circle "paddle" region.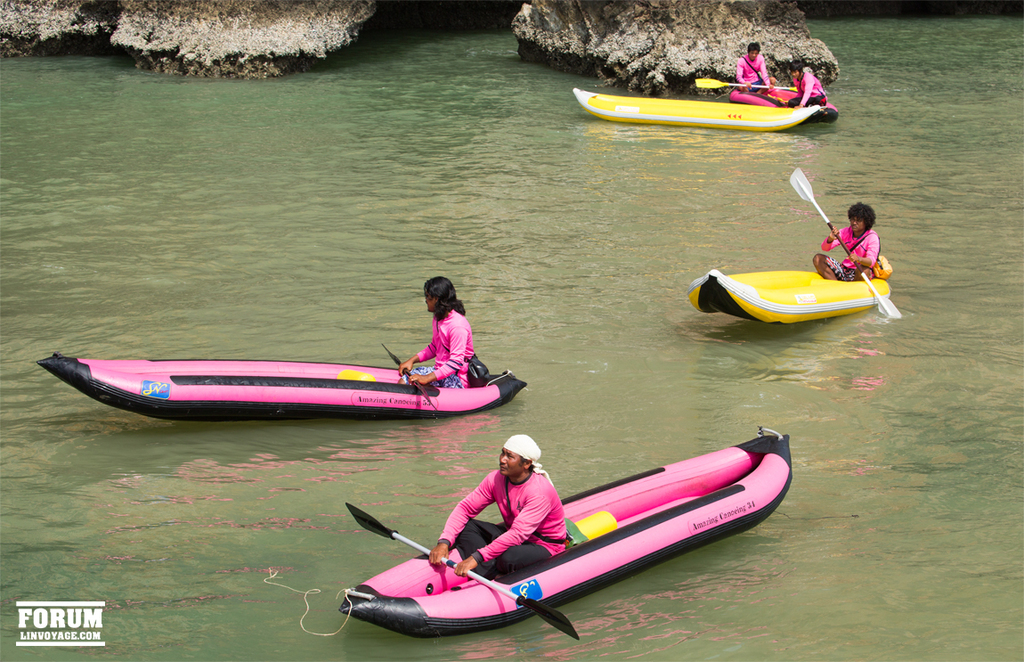
Region: (789, 168, 916, 327).
